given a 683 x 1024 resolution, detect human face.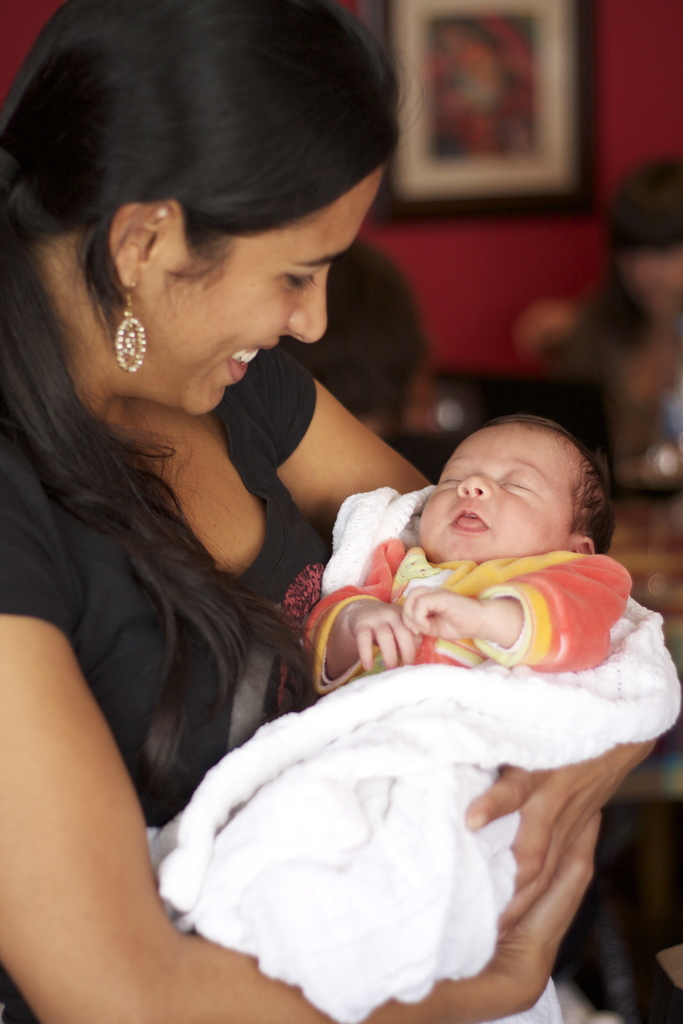
{"x1": 130, "y1": 171, "x2": 377, "y2": 412}.
